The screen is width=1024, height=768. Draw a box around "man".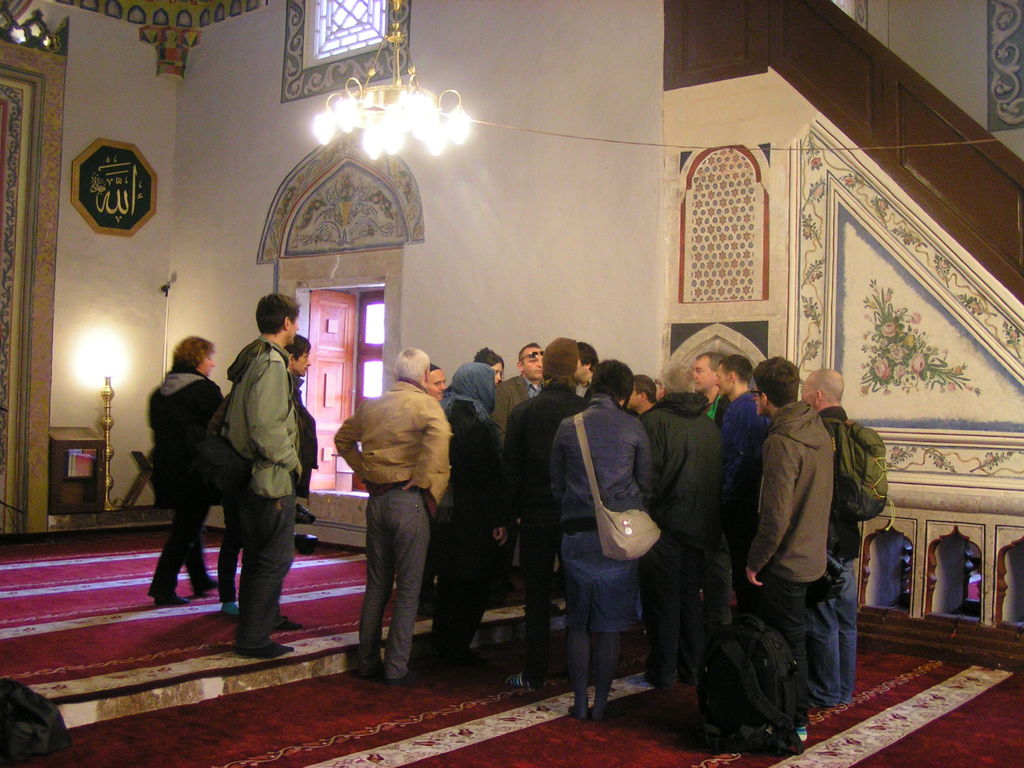
(x1=420, y1=360, x2=445, y2=625).
